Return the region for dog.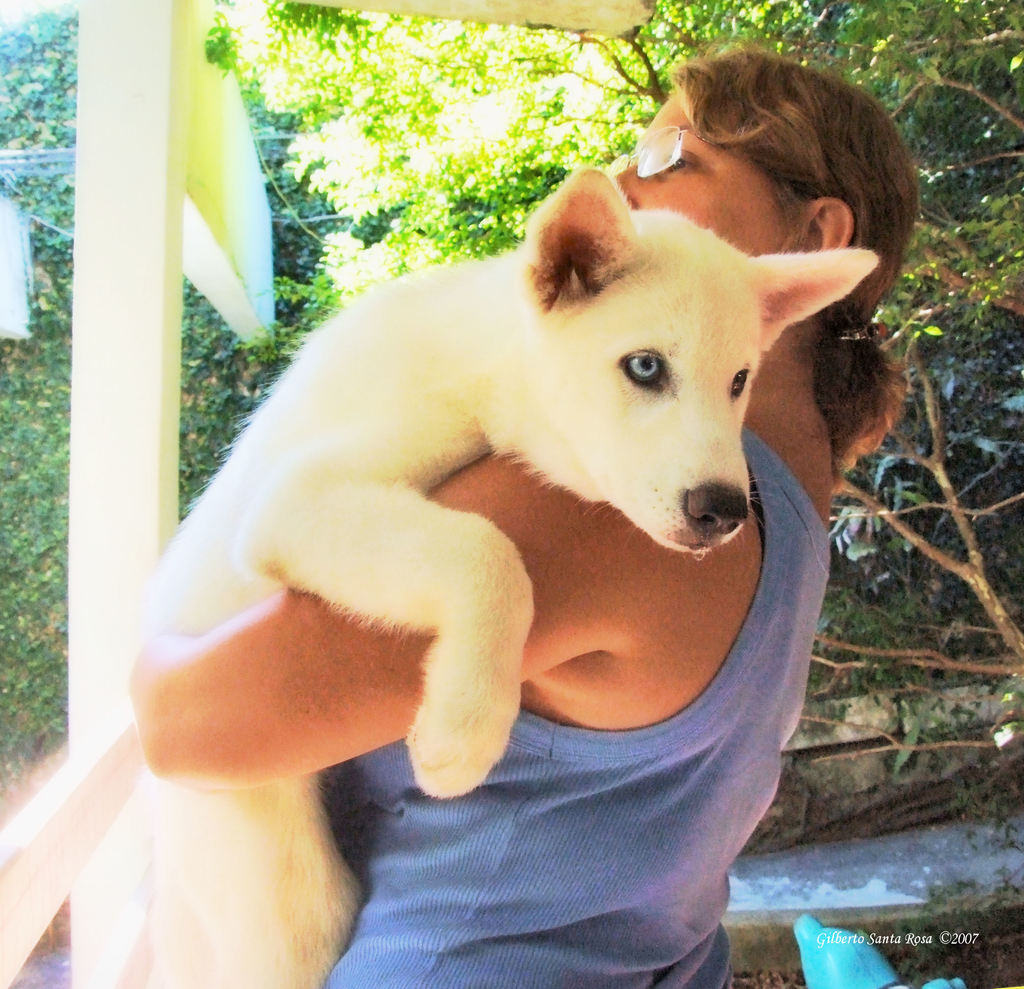
BBox(143, 164, 880, 988).
